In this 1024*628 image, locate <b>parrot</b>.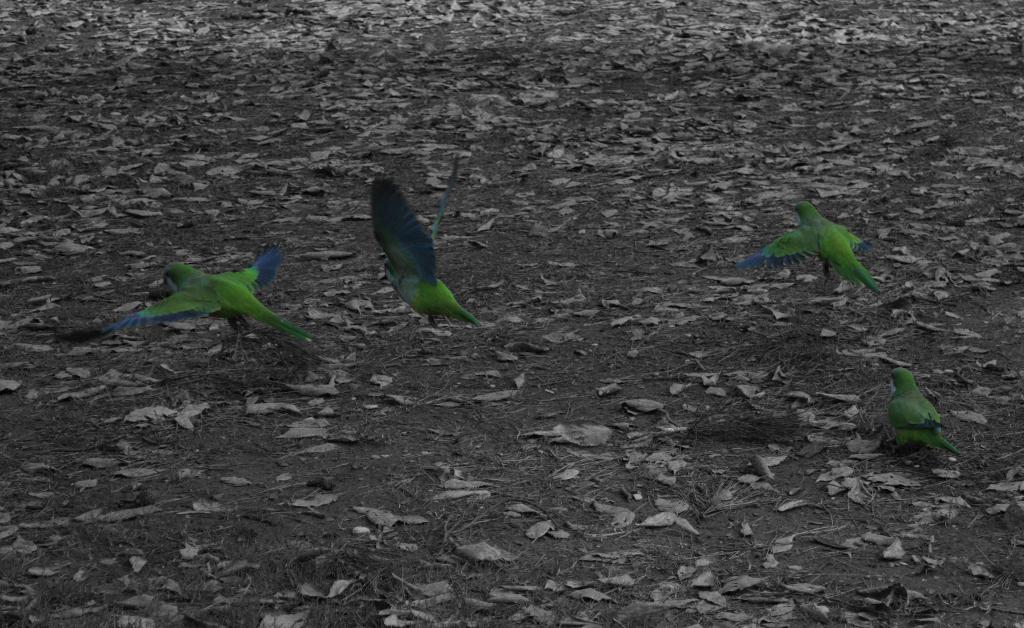
Bounding box: region(102, 242, 309, 341).
